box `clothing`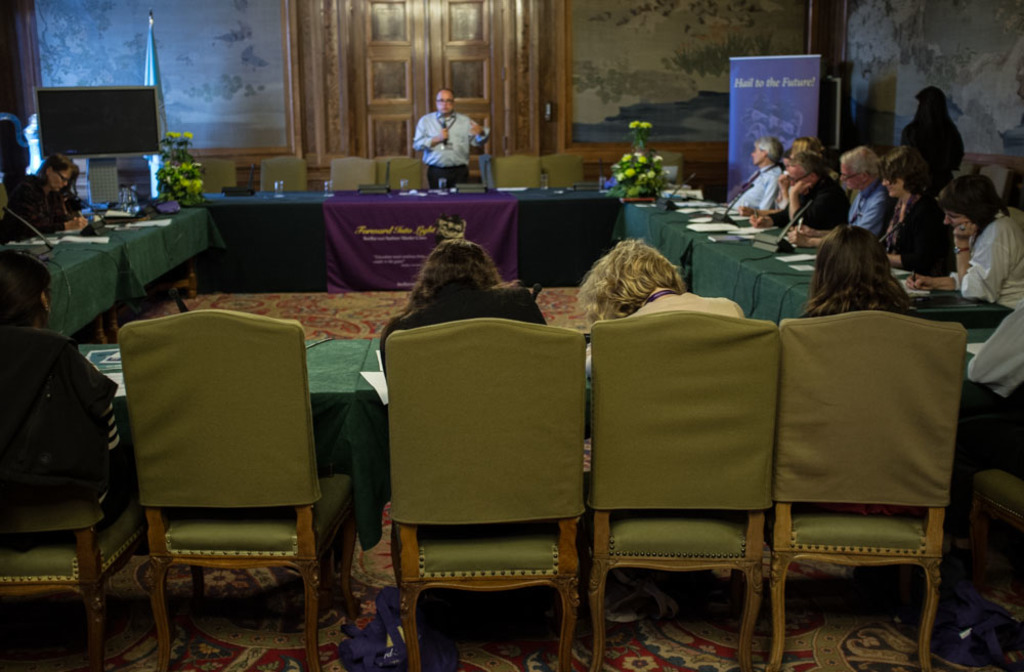
detection(805, 279, 904, 340)
